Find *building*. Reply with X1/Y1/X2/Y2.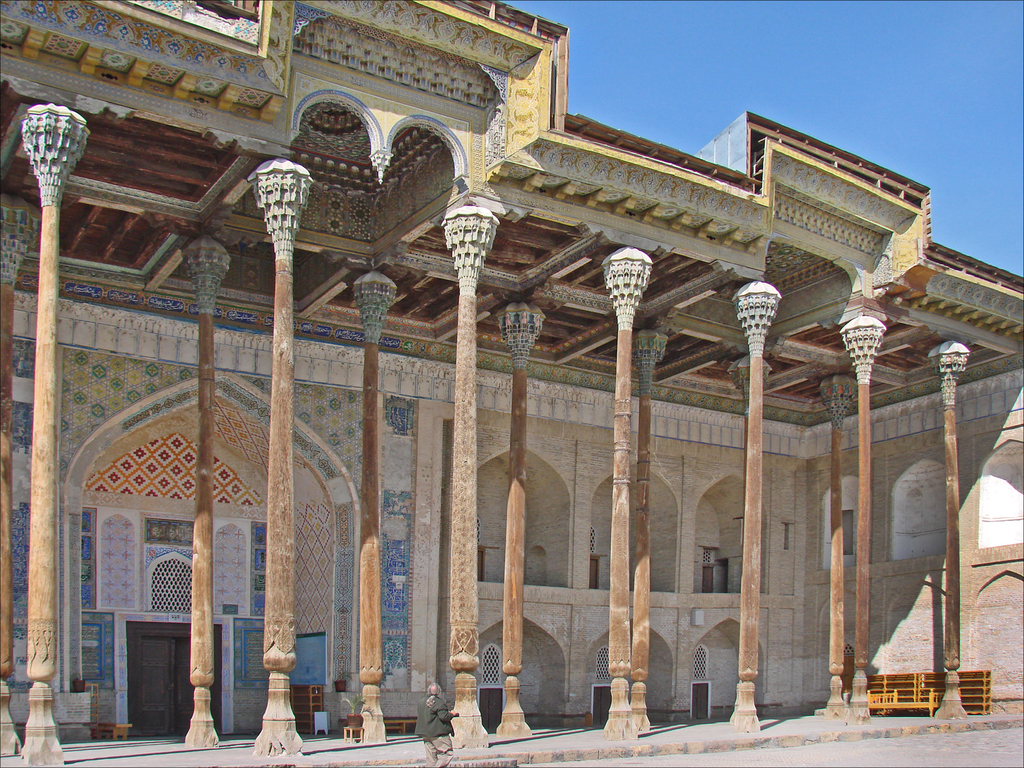
0/0/1023/767.
